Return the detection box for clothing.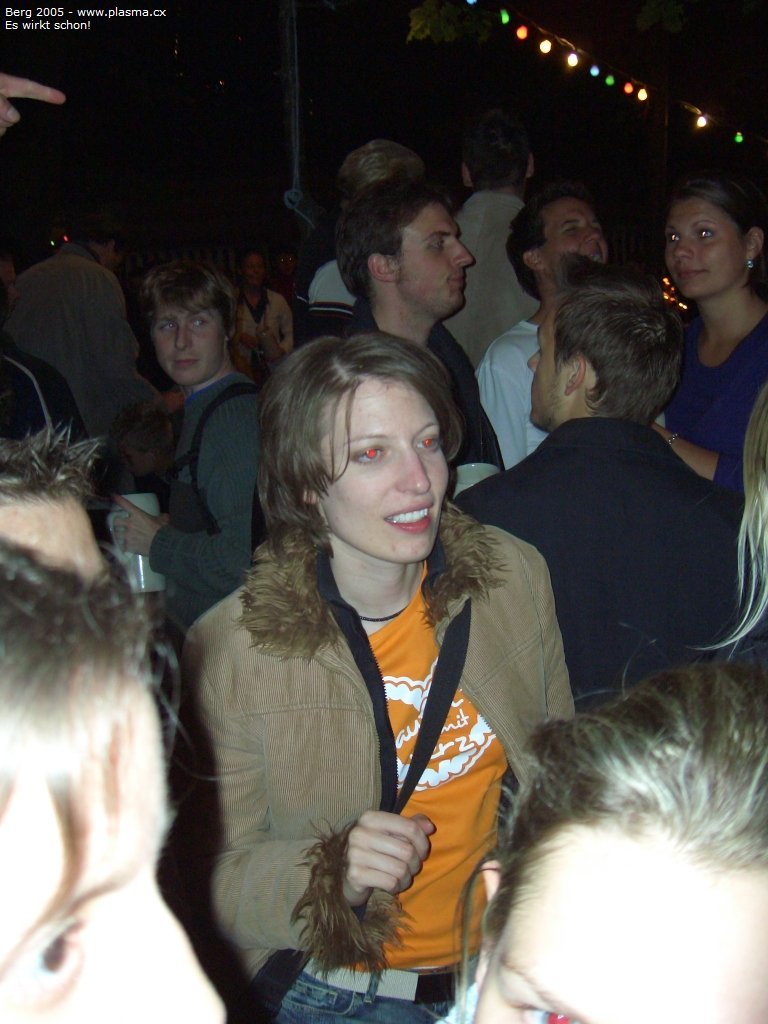
[459,404,767,712].
